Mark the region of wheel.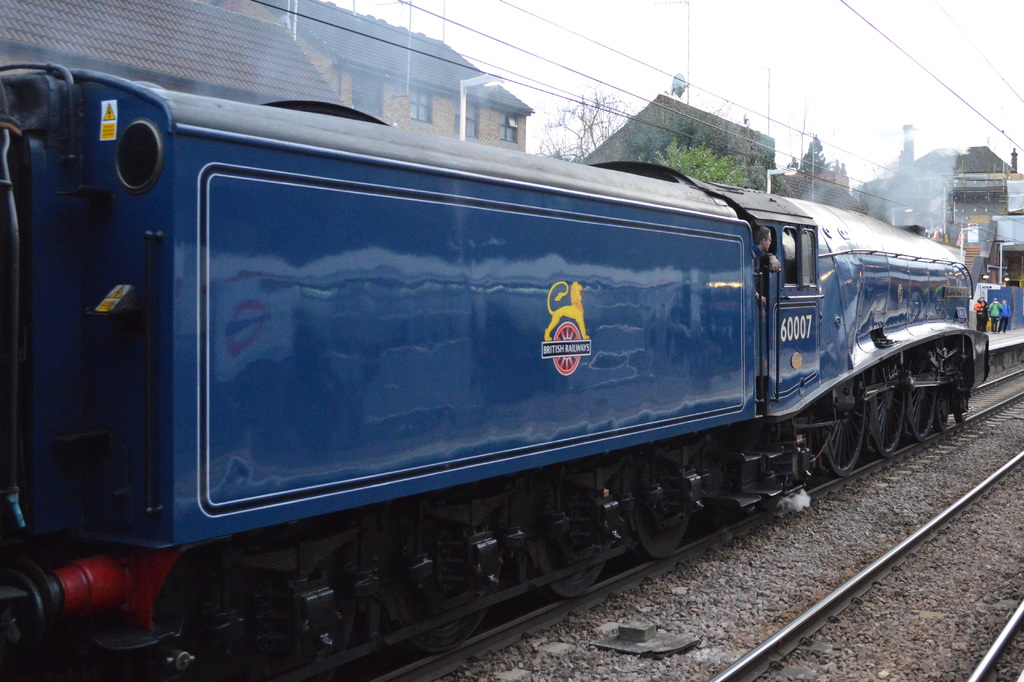
Region: bbox=(954, 387, 968, 423).
